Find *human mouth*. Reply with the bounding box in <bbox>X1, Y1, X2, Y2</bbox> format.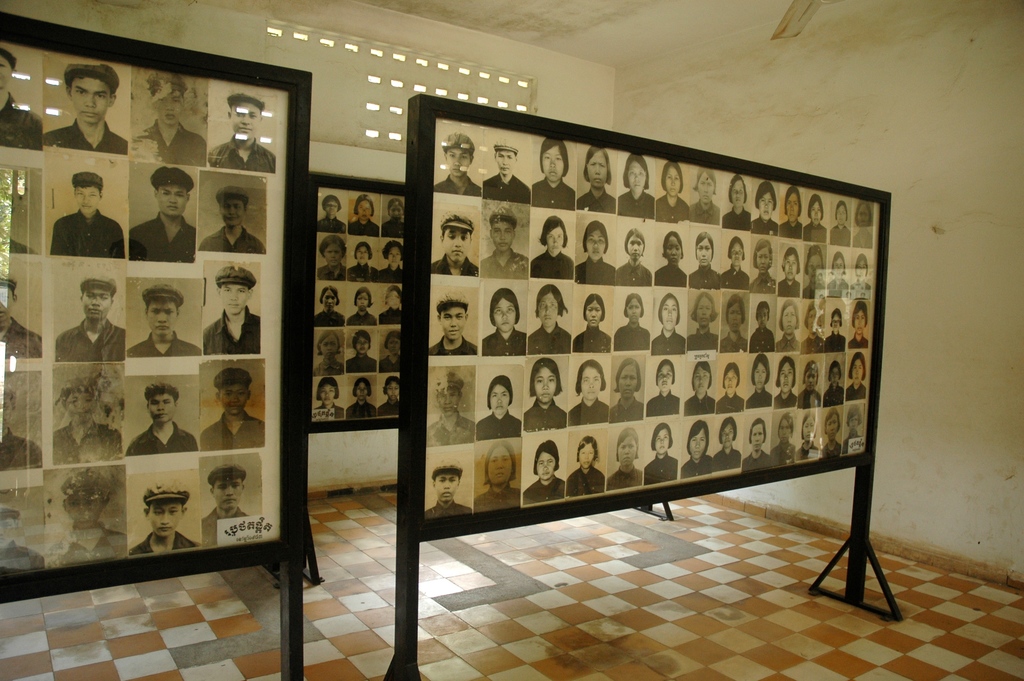
<bbox>225, 300, 239, 309</bbox>.
